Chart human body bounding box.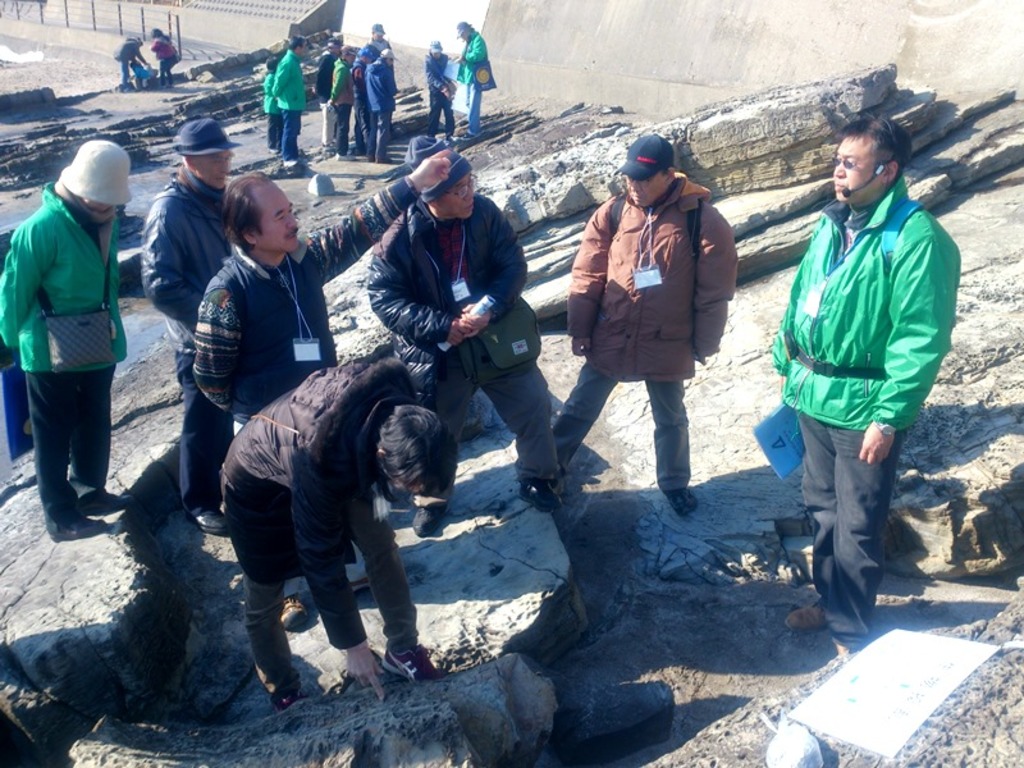
Charted: Rect(369, 136, 561, 507).
